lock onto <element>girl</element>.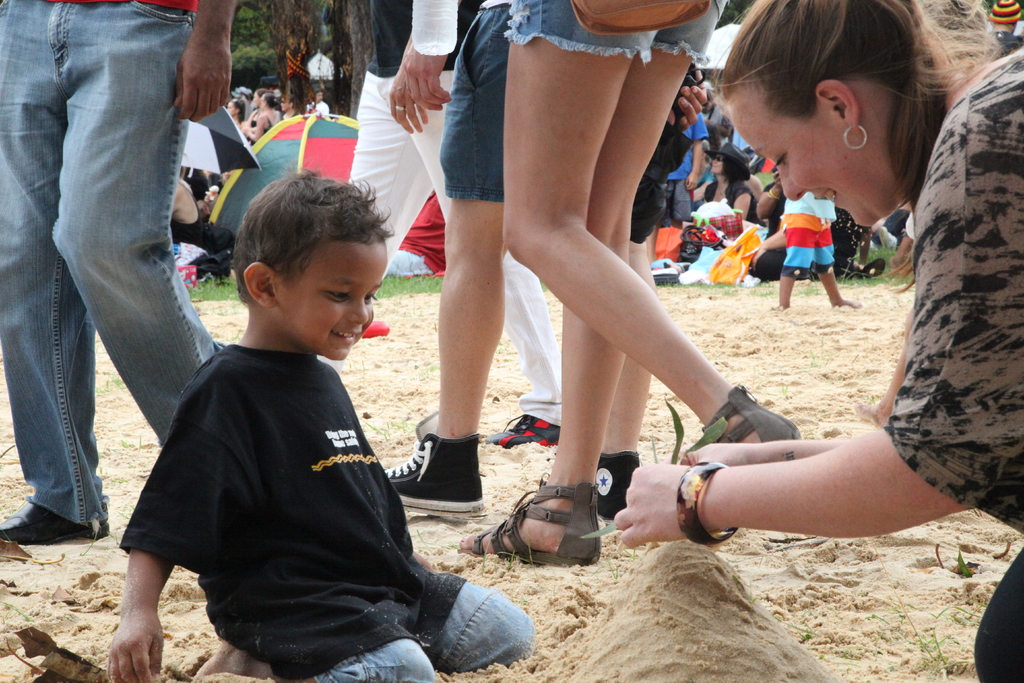
Locked: {"left": 612, "top": 0, "right": 1023, "bottom": 682}.
